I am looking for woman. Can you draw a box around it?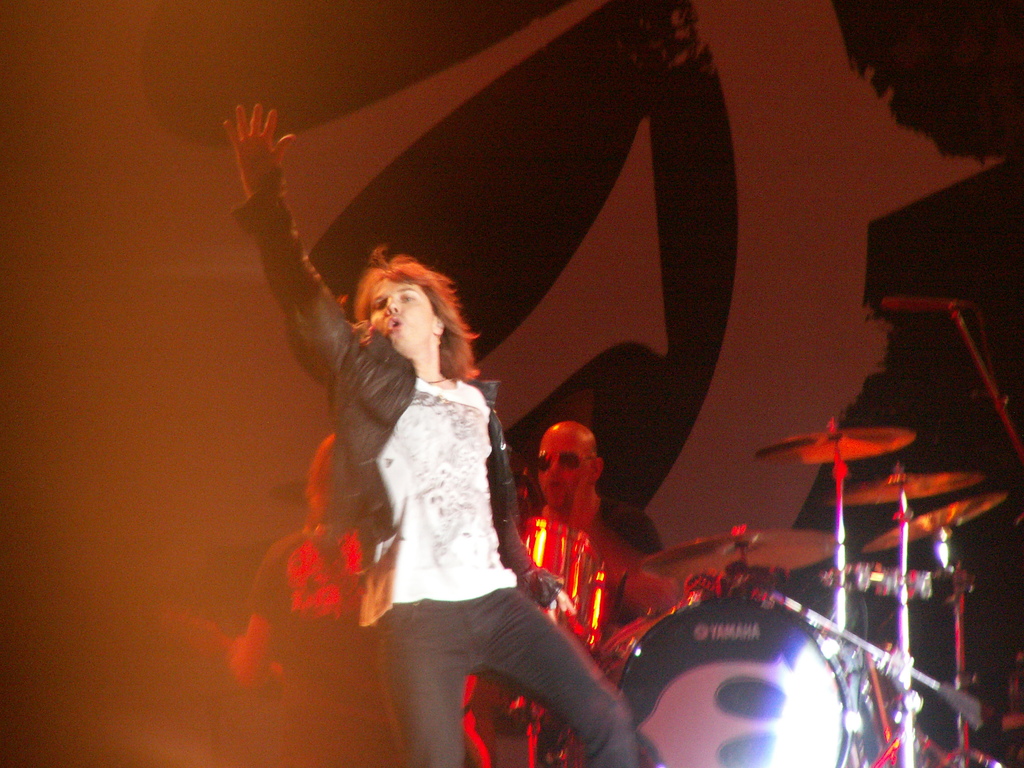
Sure, the bounding box is Rect(221, 131, 646, 744).
